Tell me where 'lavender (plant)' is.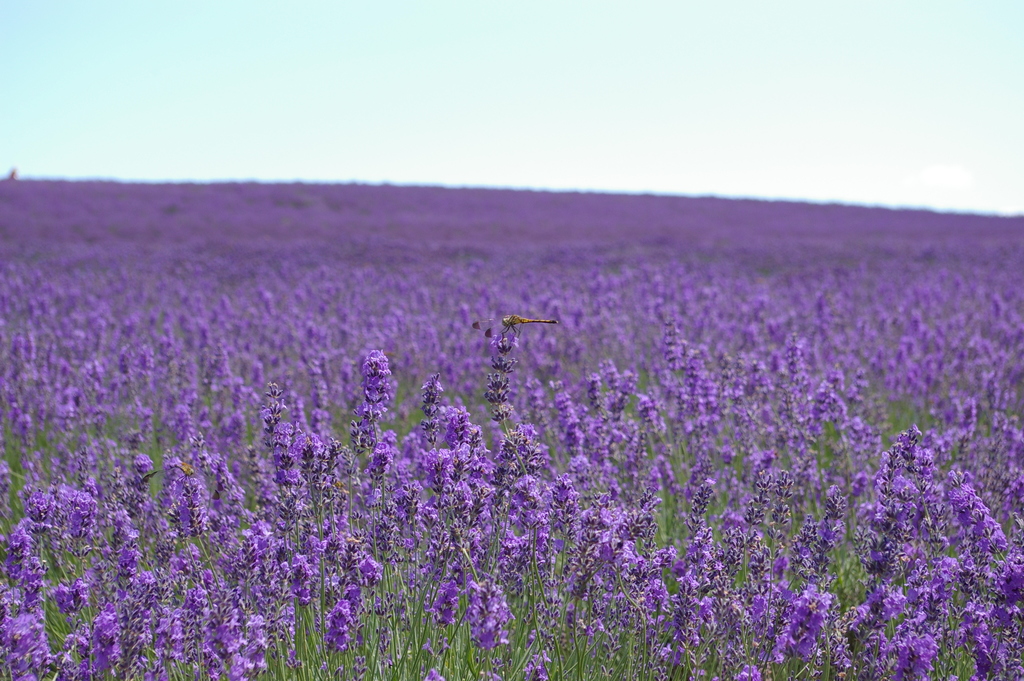
'lavender (plant)' is at 51 628 89 676.
